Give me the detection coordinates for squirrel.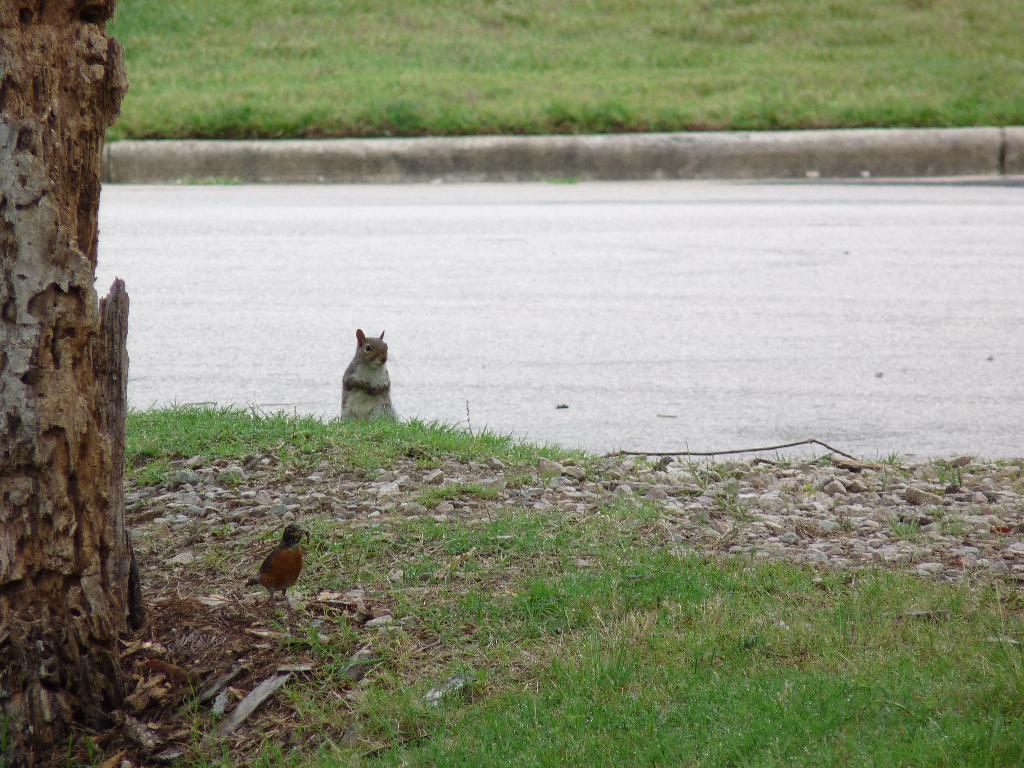
x1=330 y1=324 x2=403 y2=419.
